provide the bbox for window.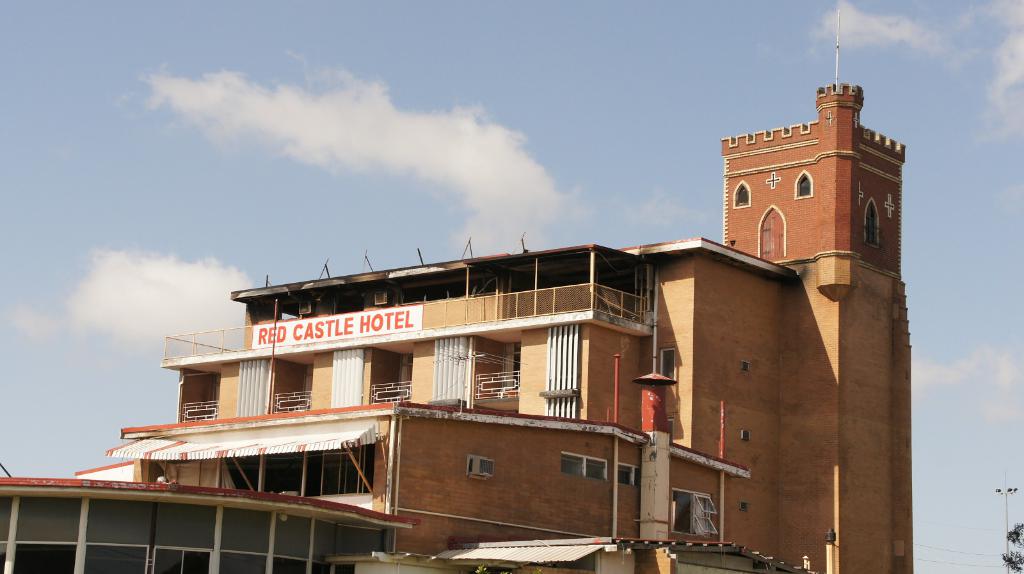
l=798, t=175, r=813, b=198.
